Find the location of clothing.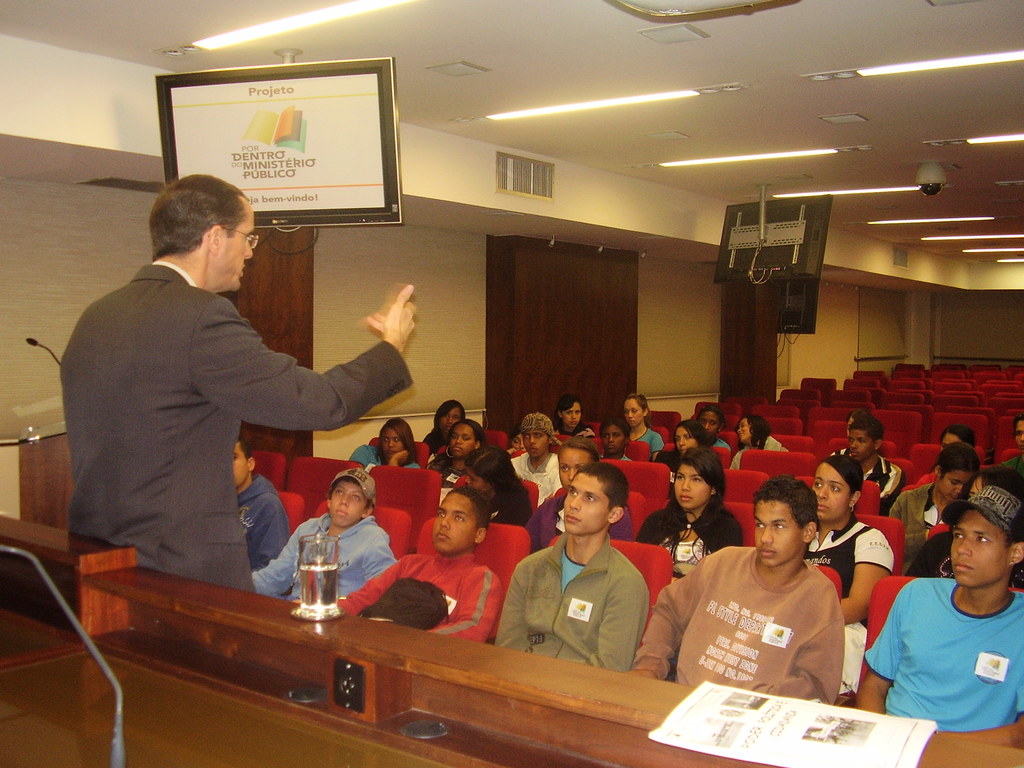
Location: left=639, top=547, right=844, bottom=716.
